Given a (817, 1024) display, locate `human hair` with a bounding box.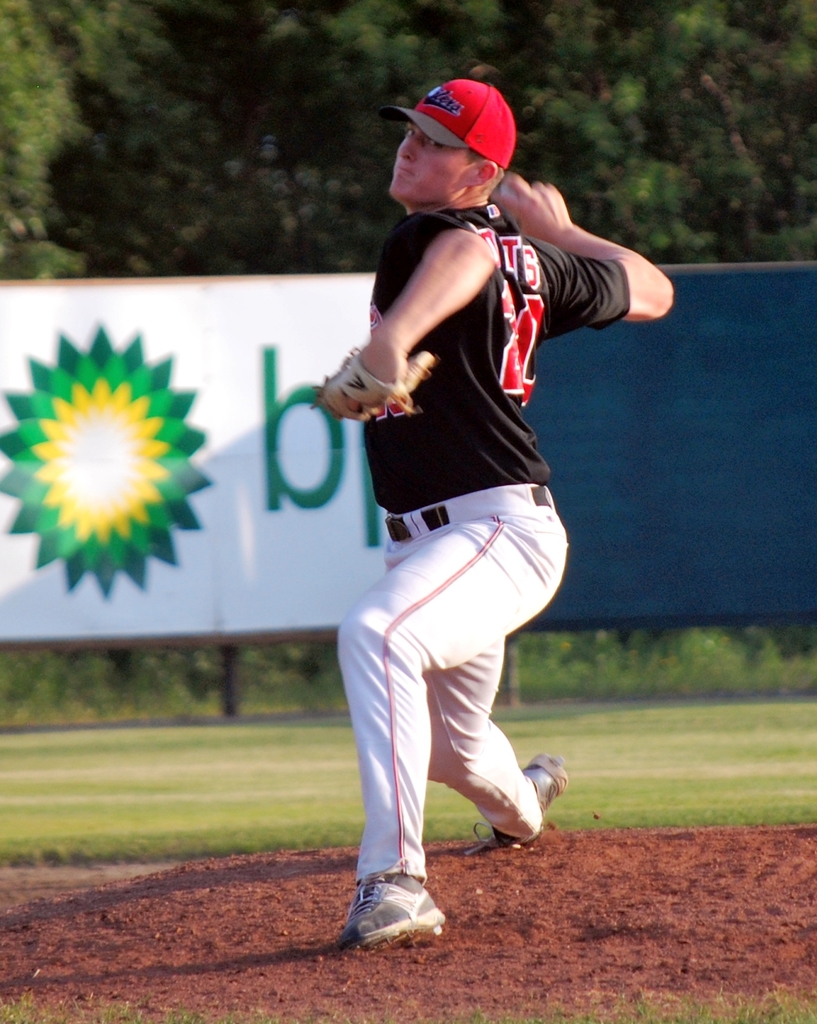
Located: (x1=462, y1=140, x2=508, y2=204).
